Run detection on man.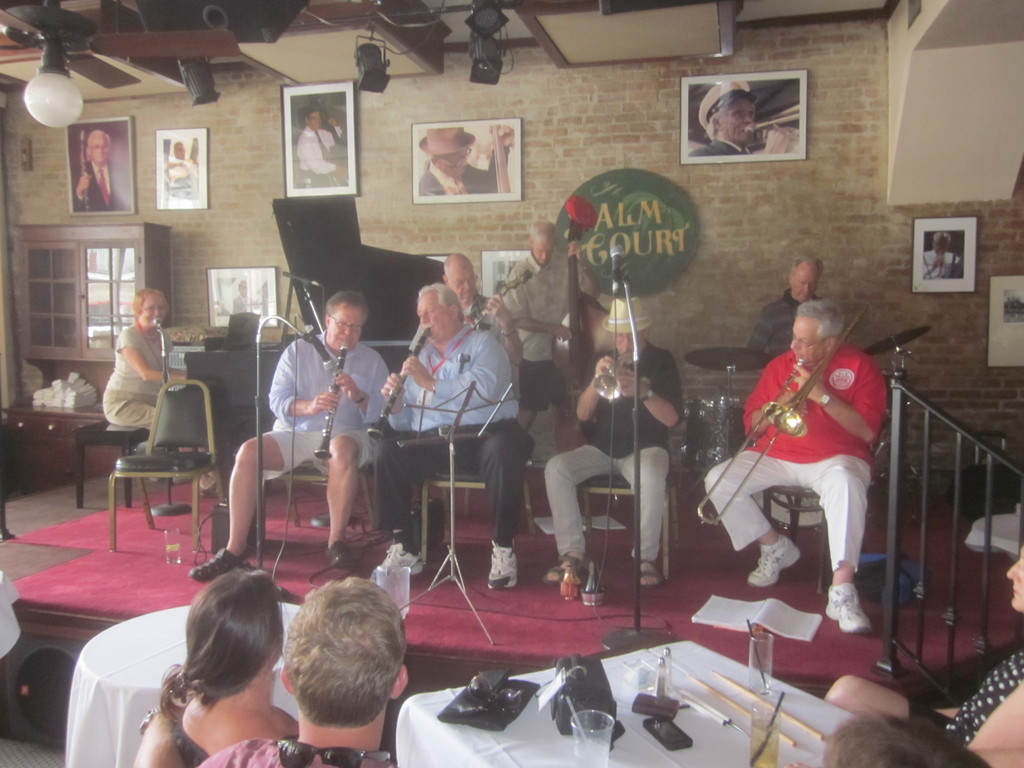
Result: rect(686, 89, 802, 152).
